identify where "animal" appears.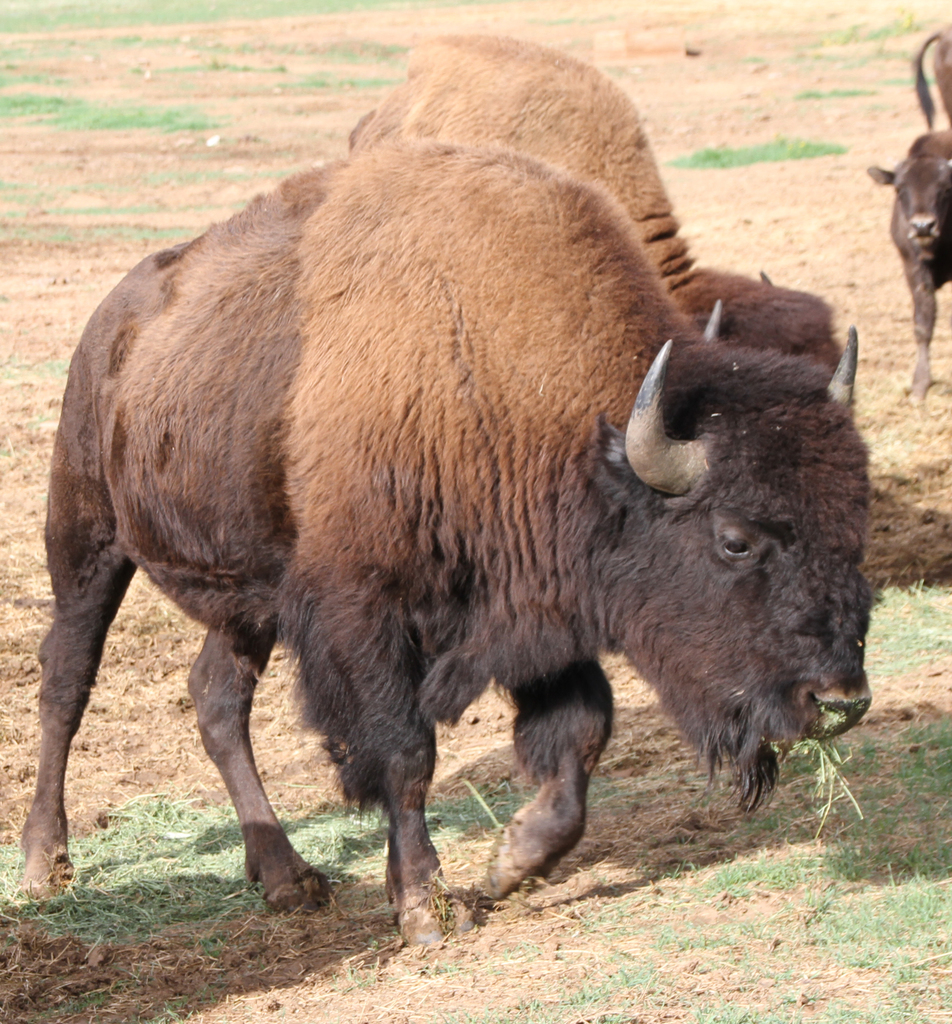
Appears at <region>344, 20, 859, 413</region>.
